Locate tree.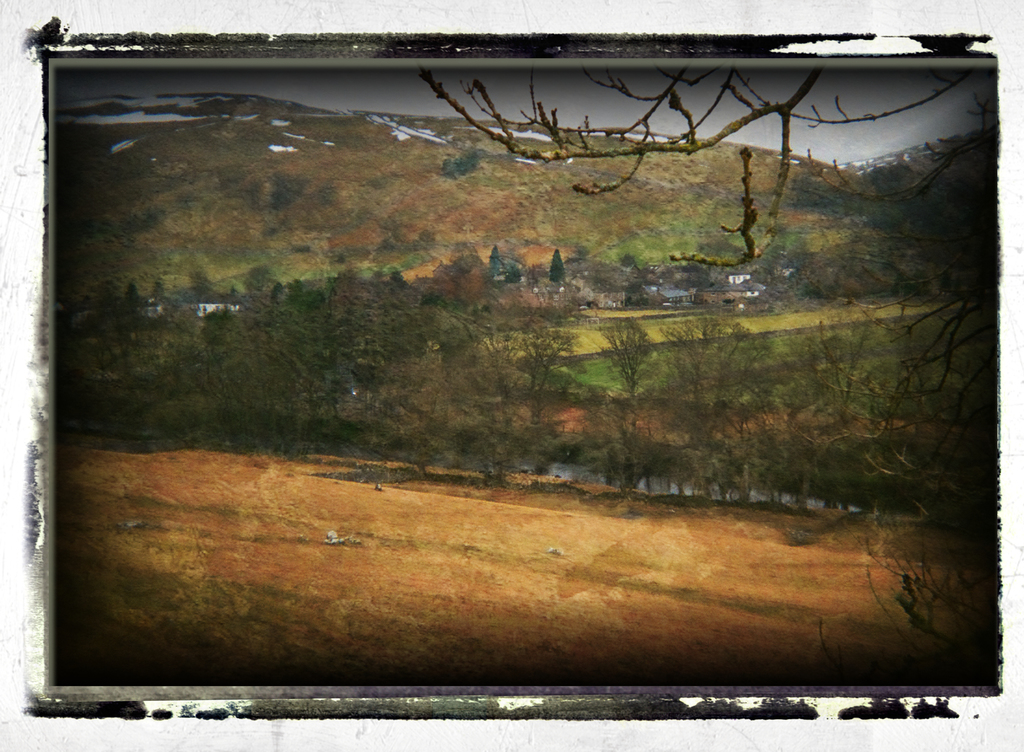
Bounding box: {"x1": 754, "y1": 387, "x2": 888, "y2": 513}.
